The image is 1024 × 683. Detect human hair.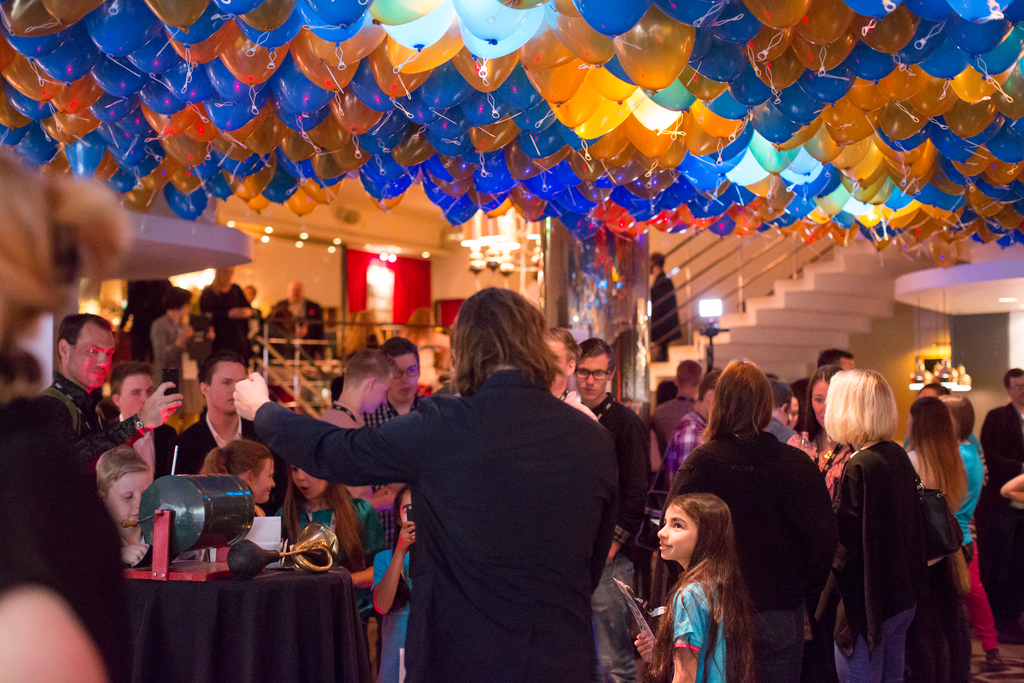
Detection: box(95, 444, 150, 499).
